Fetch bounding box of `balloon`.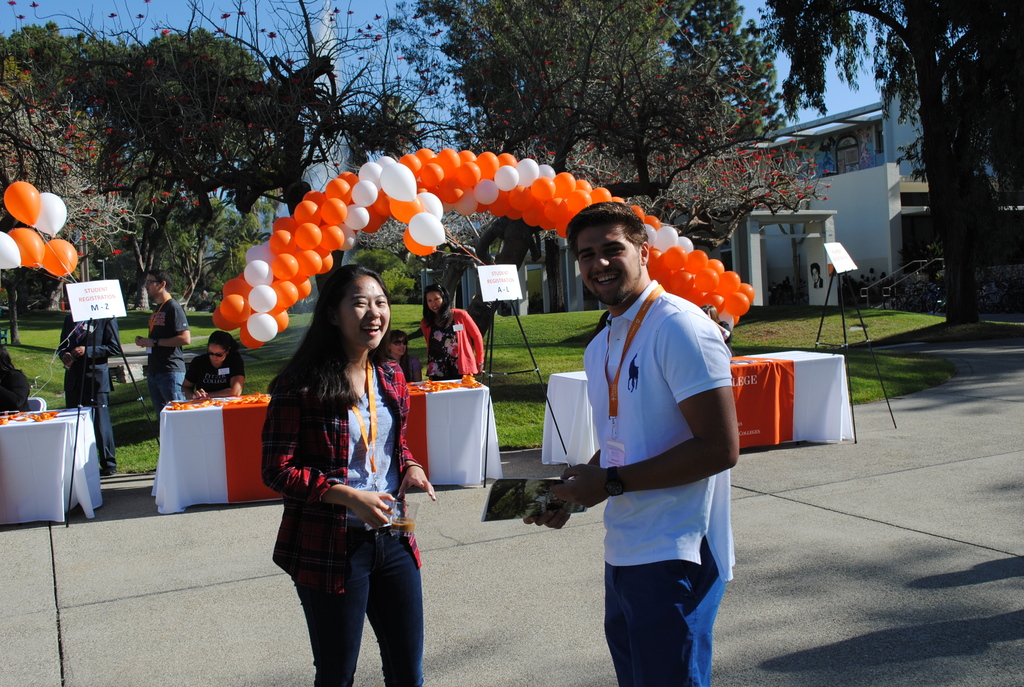
Bbox: {"x1": 38, "y1": 191, "x2": 68, "y2": 242}.
